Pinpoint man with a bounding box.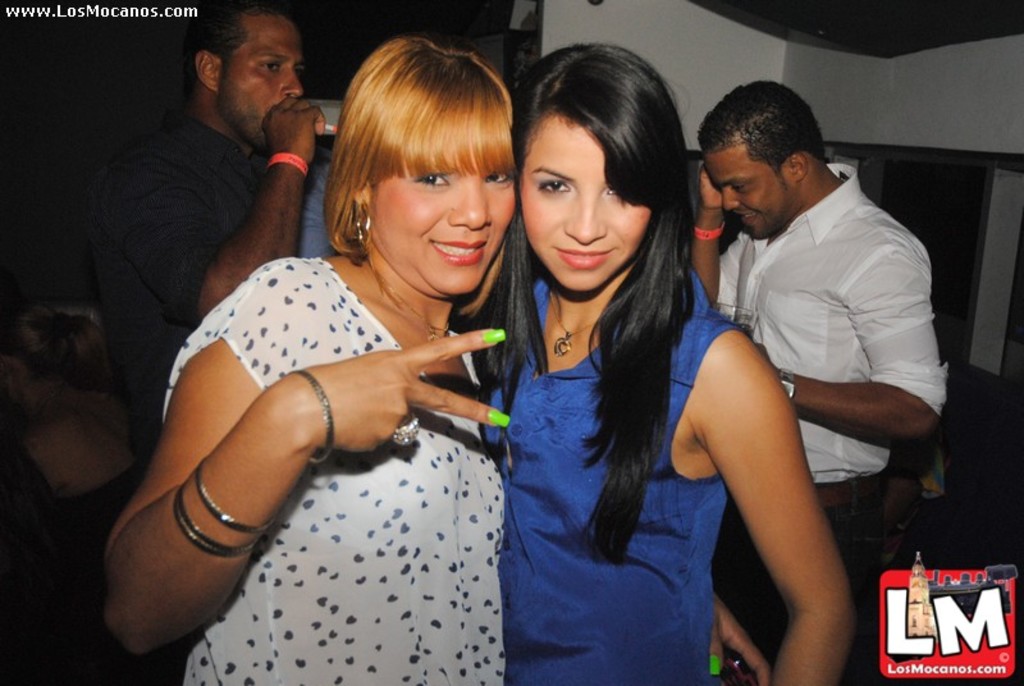
select_region(694, 79, 947, 573).
